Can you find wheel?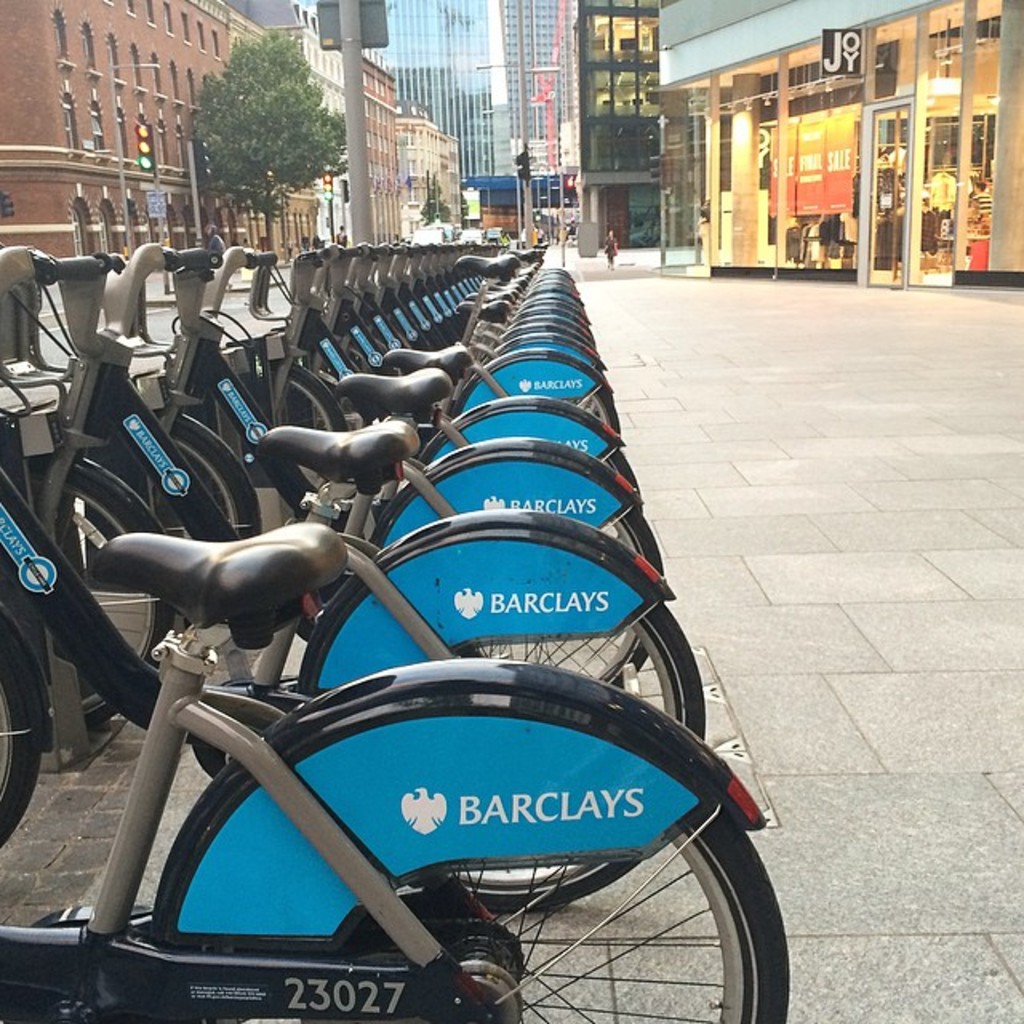
Yes, bounding box: [left=19, top=459, right=187, bottom=730].
